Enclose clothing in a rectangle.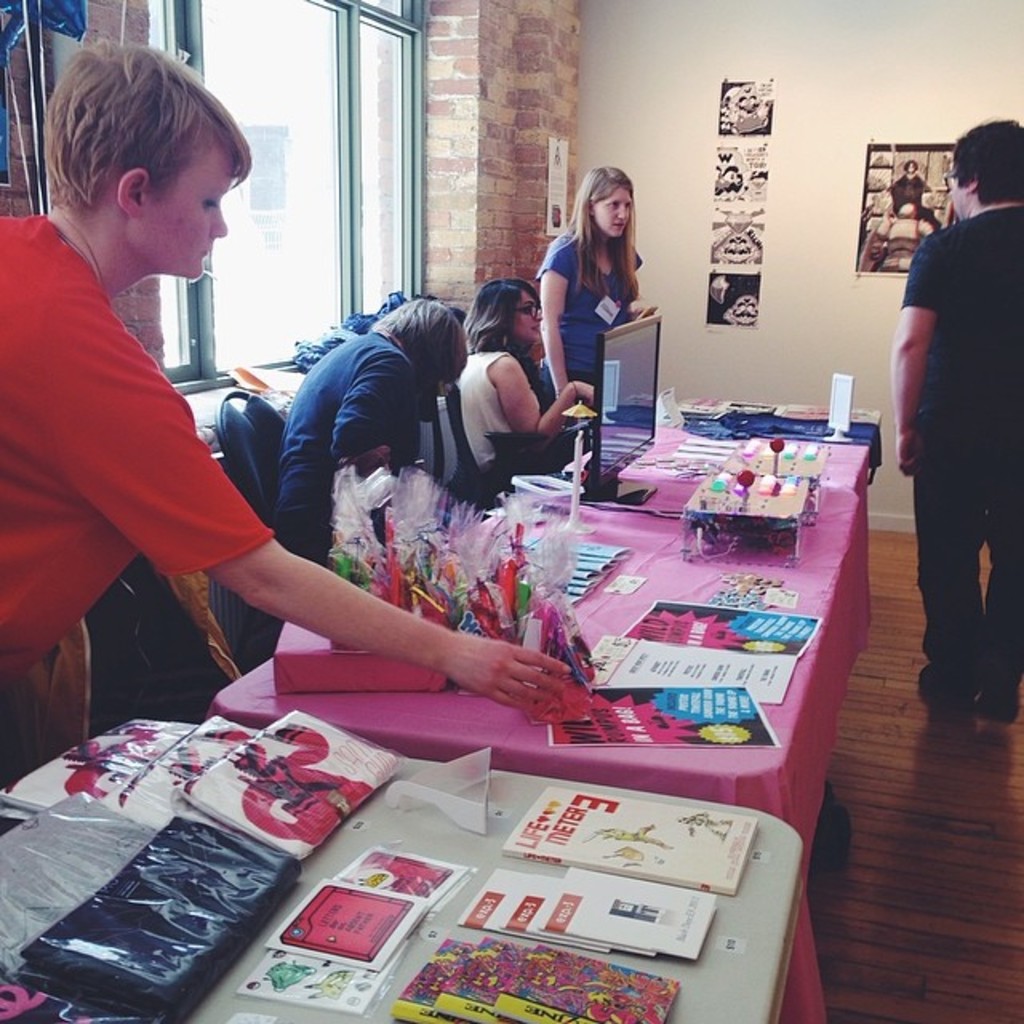
{"left": 538, "top": 227, "right": 640, "bottom": 406}.
